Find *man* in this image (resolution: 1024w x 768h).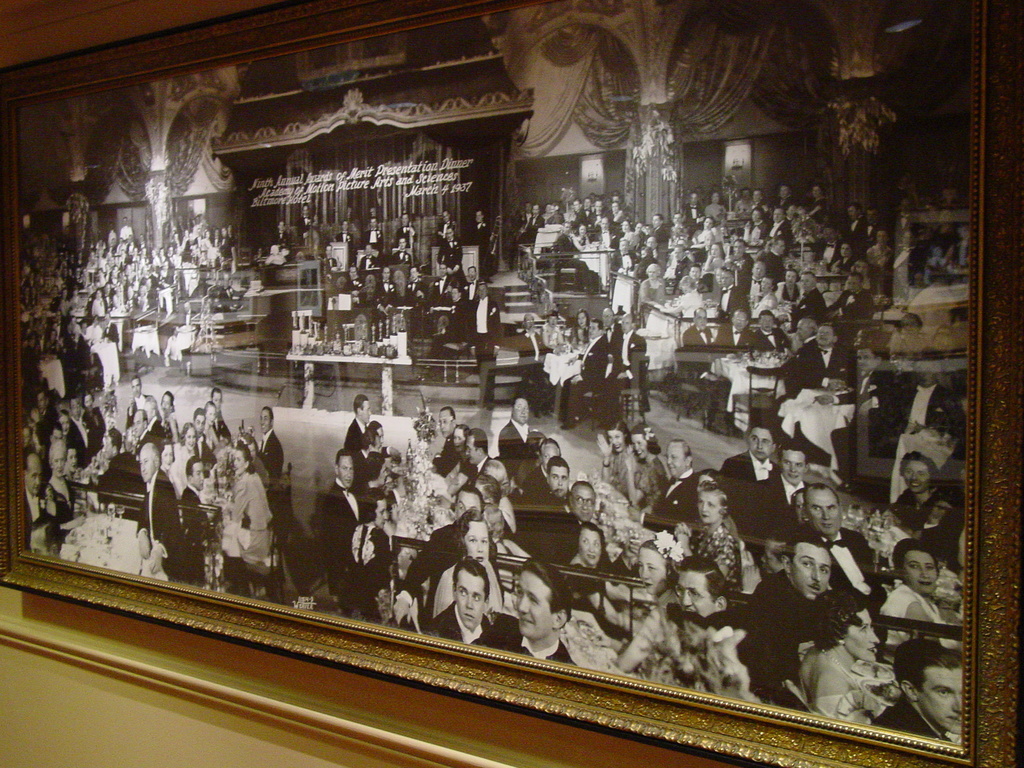
x1=36, y1=390, x2=58, y2=452.
